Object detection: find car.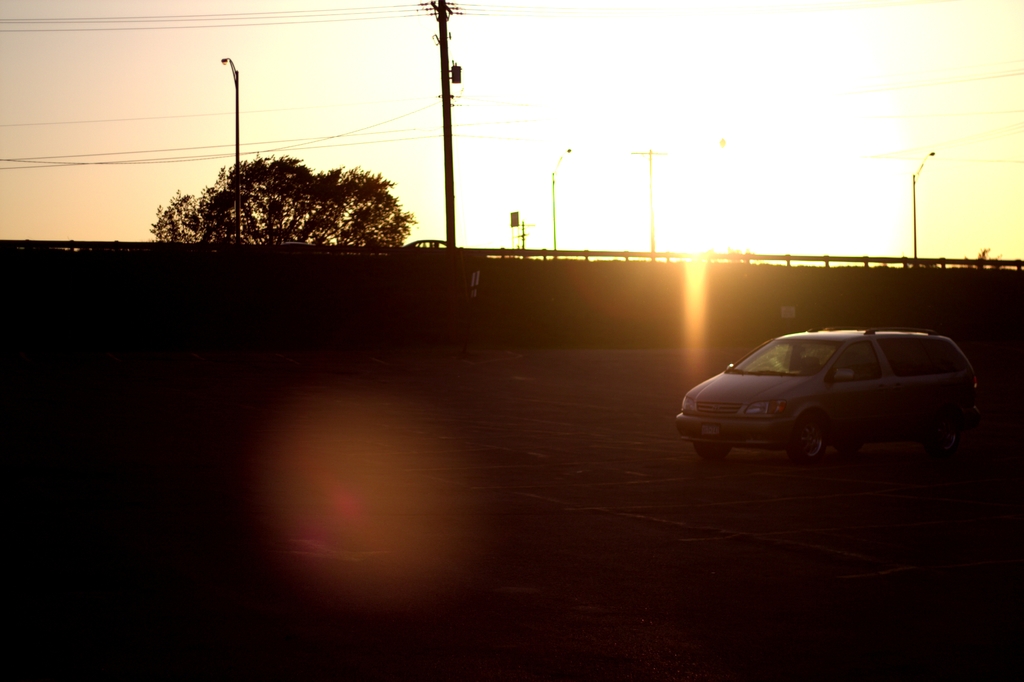
[674,325,986,471].
